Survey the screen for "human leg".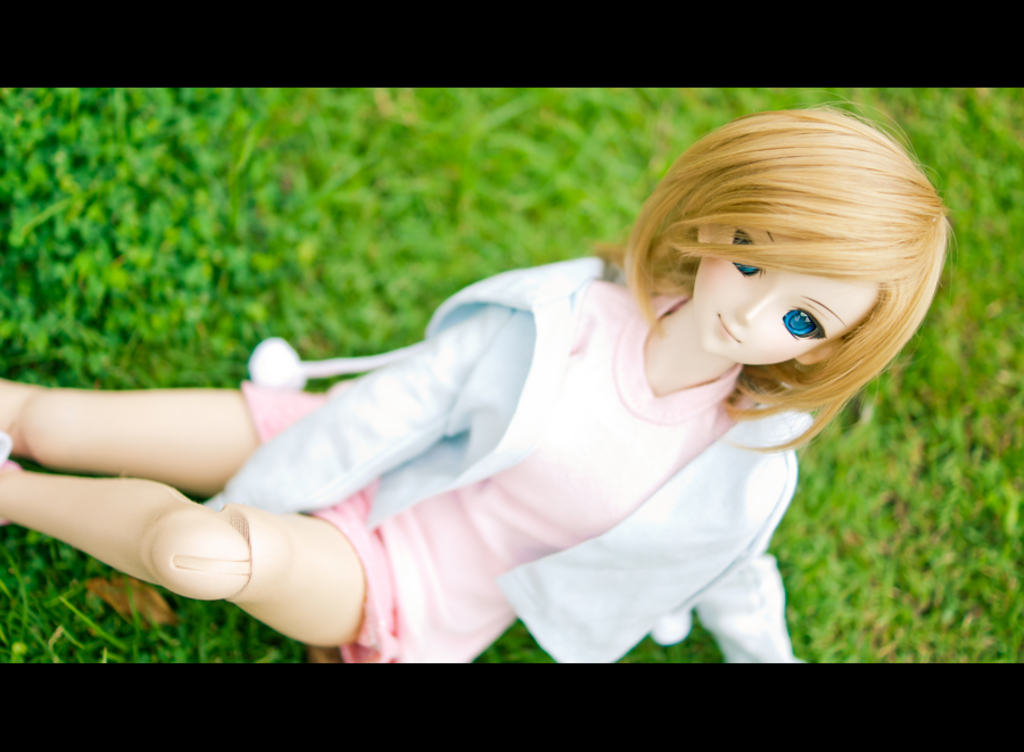
Survey found: 0 375 333 495.
